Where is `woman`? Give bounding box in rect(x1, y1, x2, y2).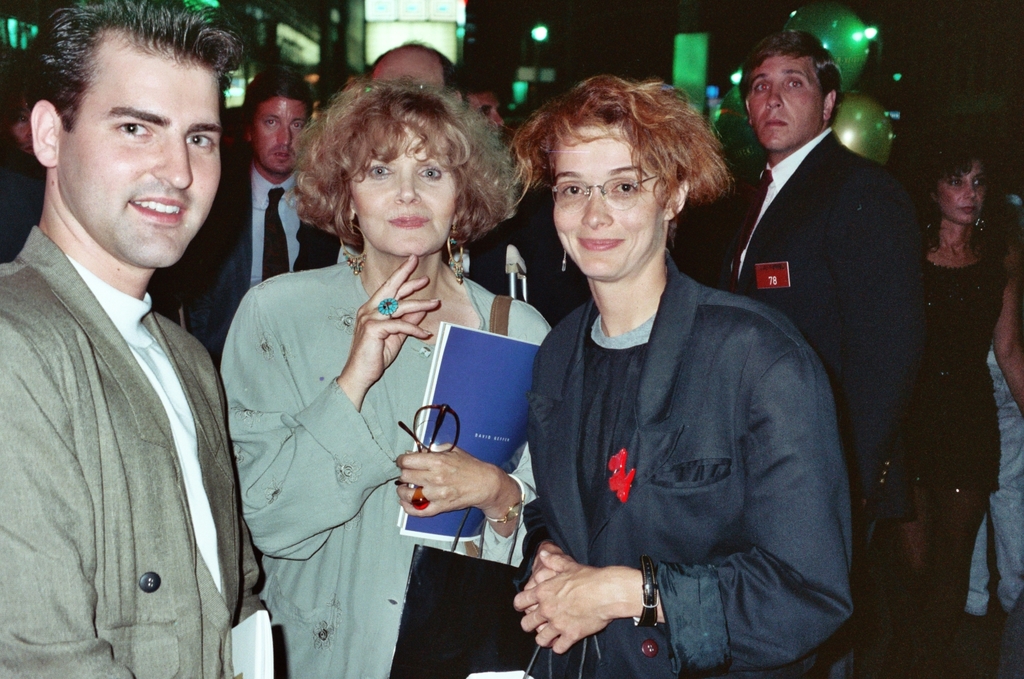
rect(217, 76, 530, 657).
